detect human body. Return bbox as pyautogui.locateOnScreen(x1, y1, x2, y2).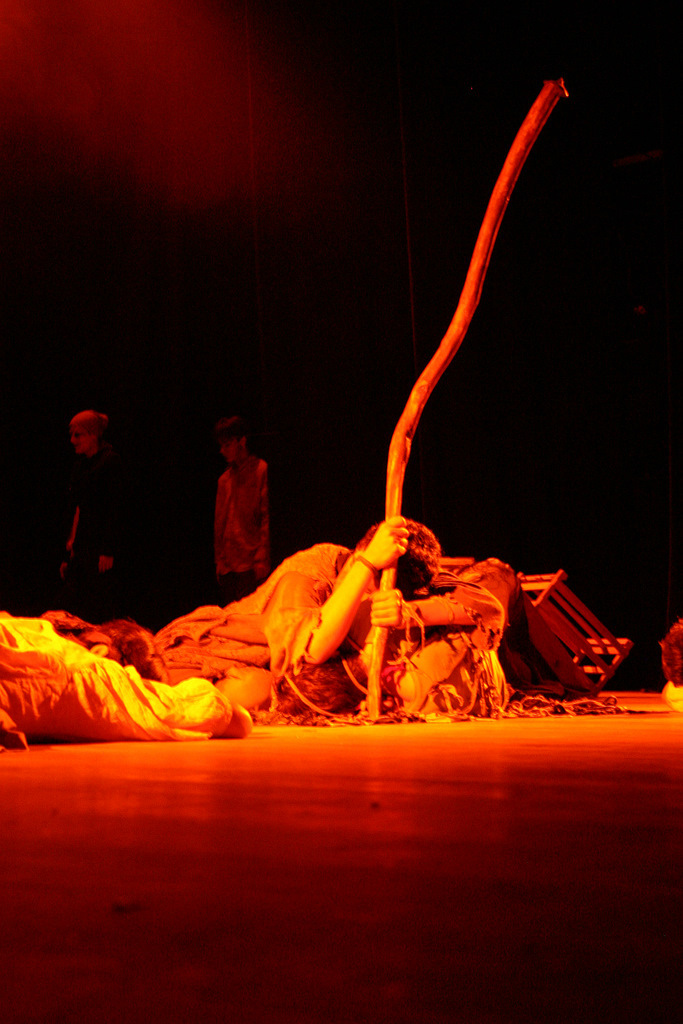
pyautogui.locateOnScreen(208, 418, 270, 614).
